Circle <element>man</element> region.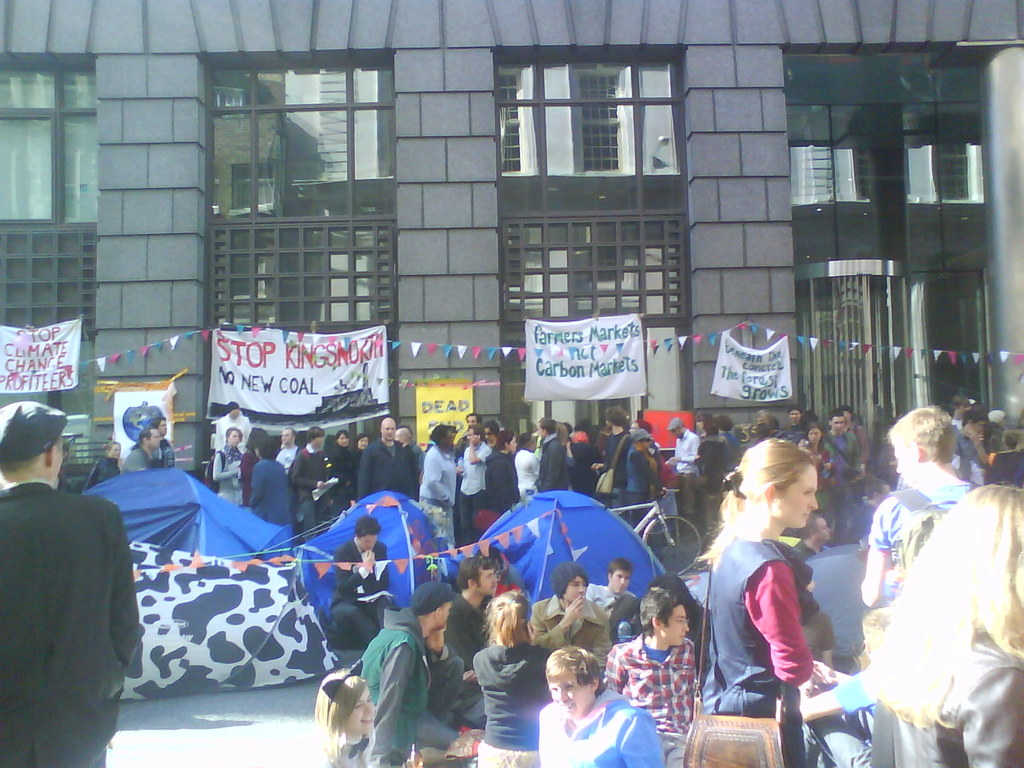
Region: {"x1": 719, "y1": 412, "x2": 743, "y2": 492}.
